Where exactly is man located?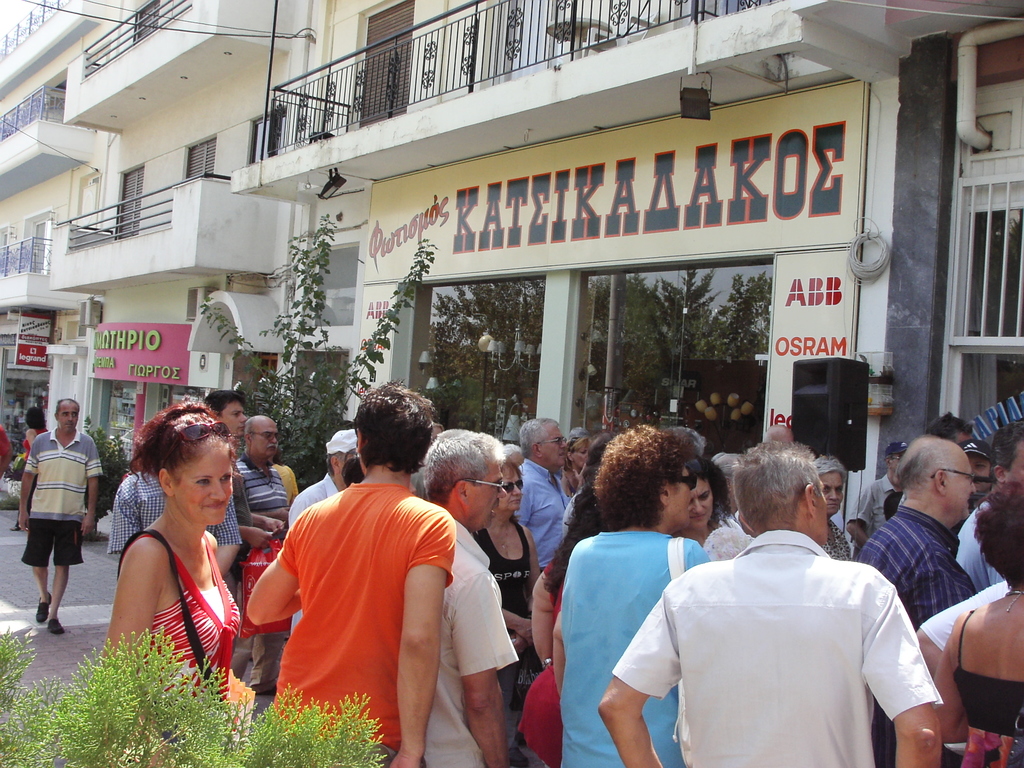
Its bounding box is bbox=[590, 440, 946, 767].
